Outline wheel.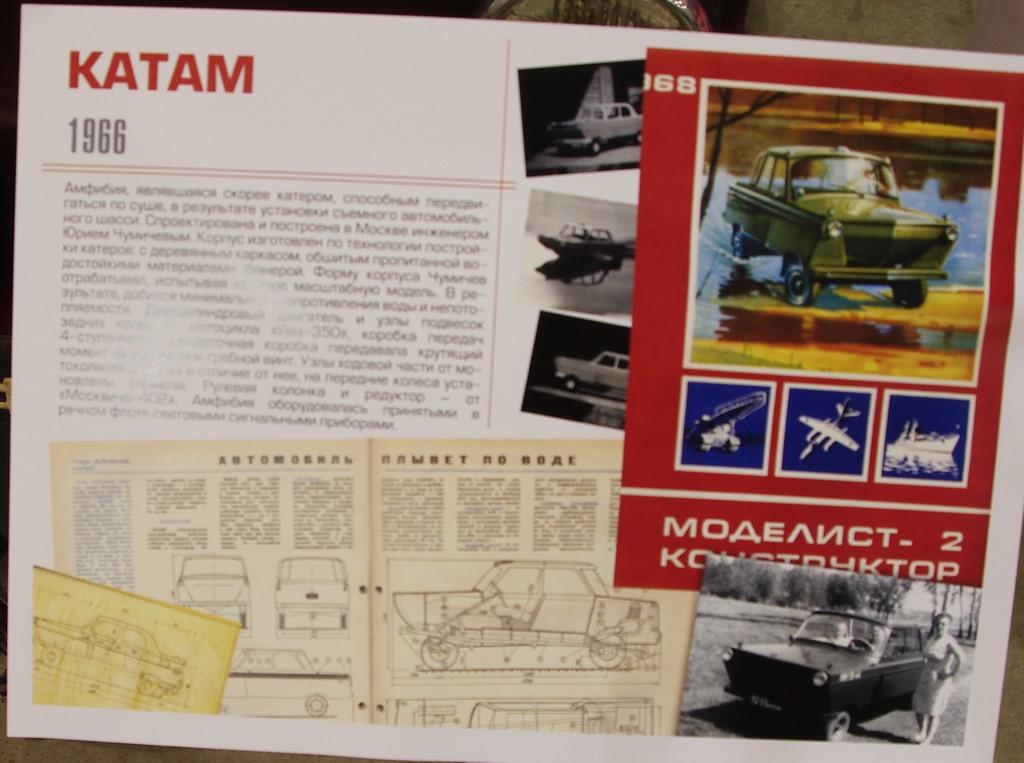
Outline: 776/259/822/306.
